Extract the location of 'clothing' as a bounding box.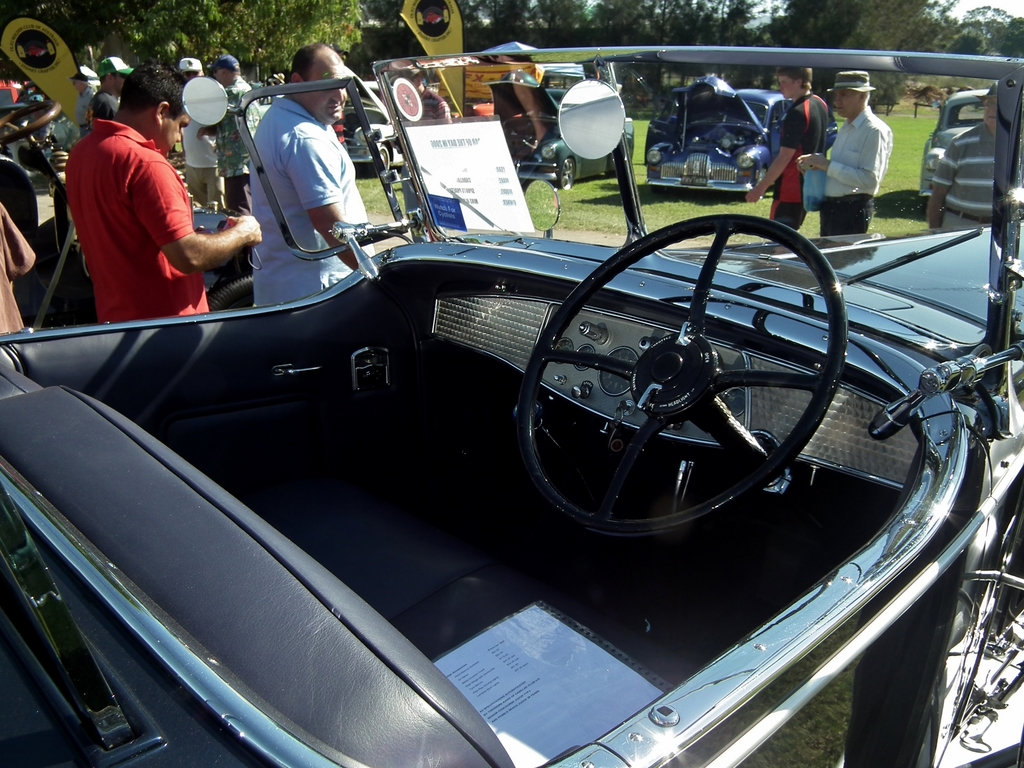
<box>936,101,1023,239</box>.
